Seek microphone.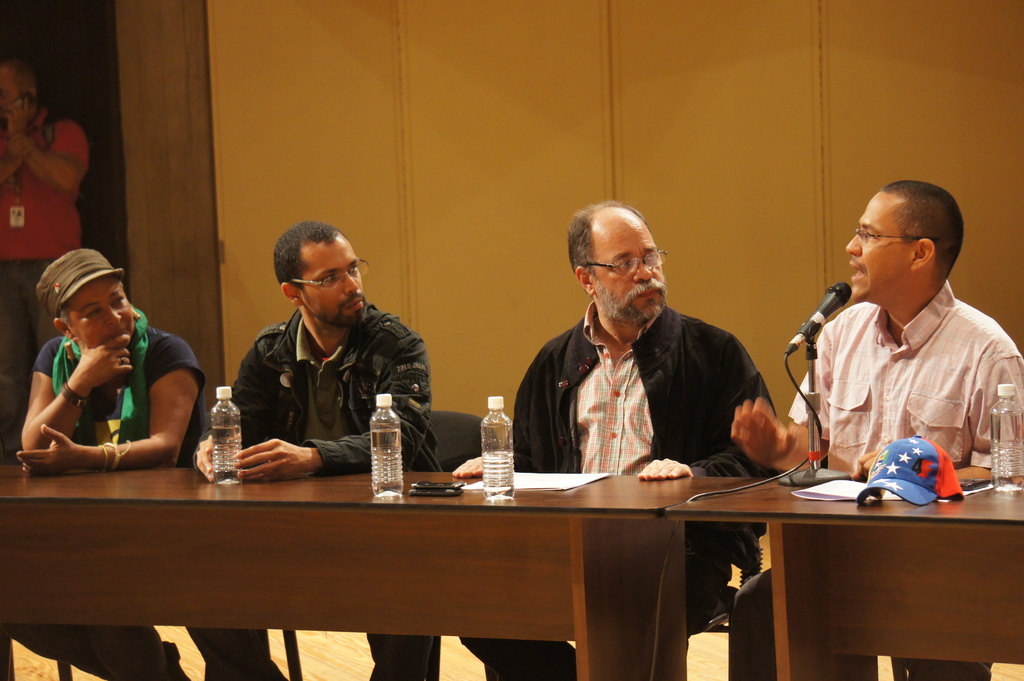
box(787, 279, 851, 353).
